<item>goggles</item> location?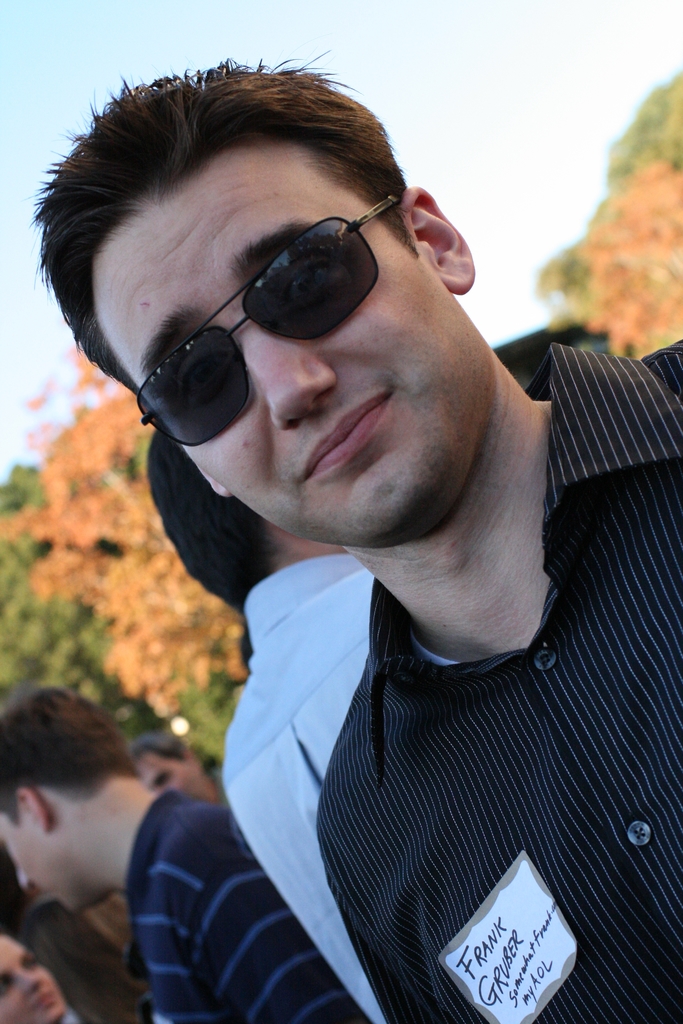
124:198:413:434
